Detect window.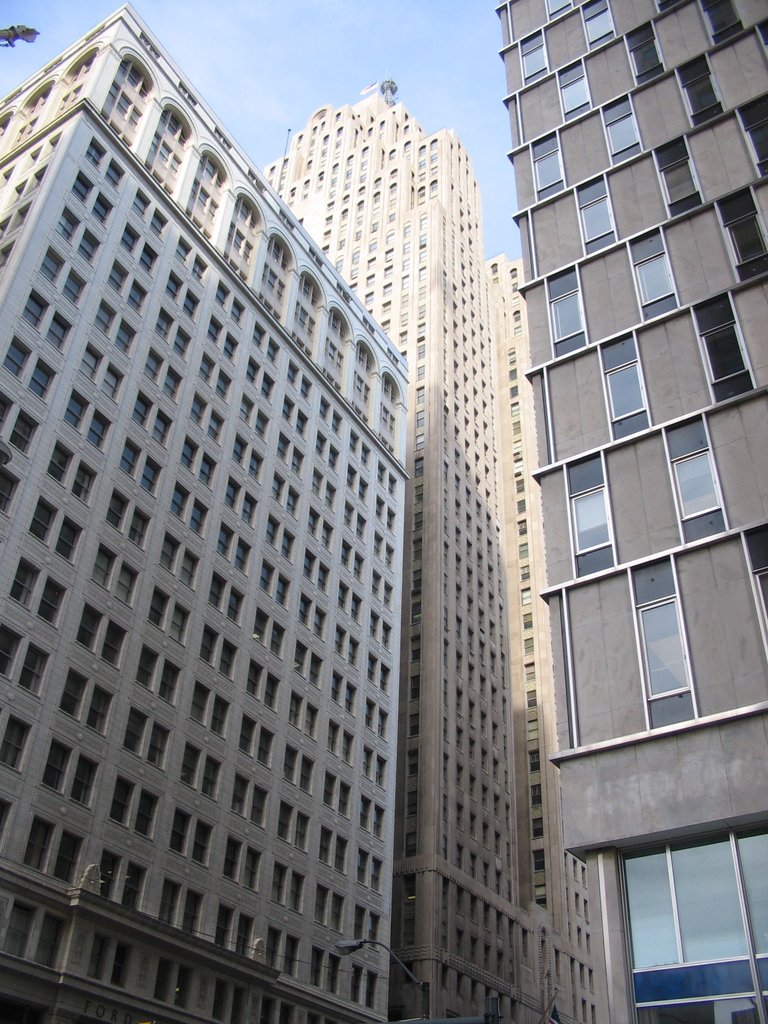
Detected at box(186, 497, 212, 538).
